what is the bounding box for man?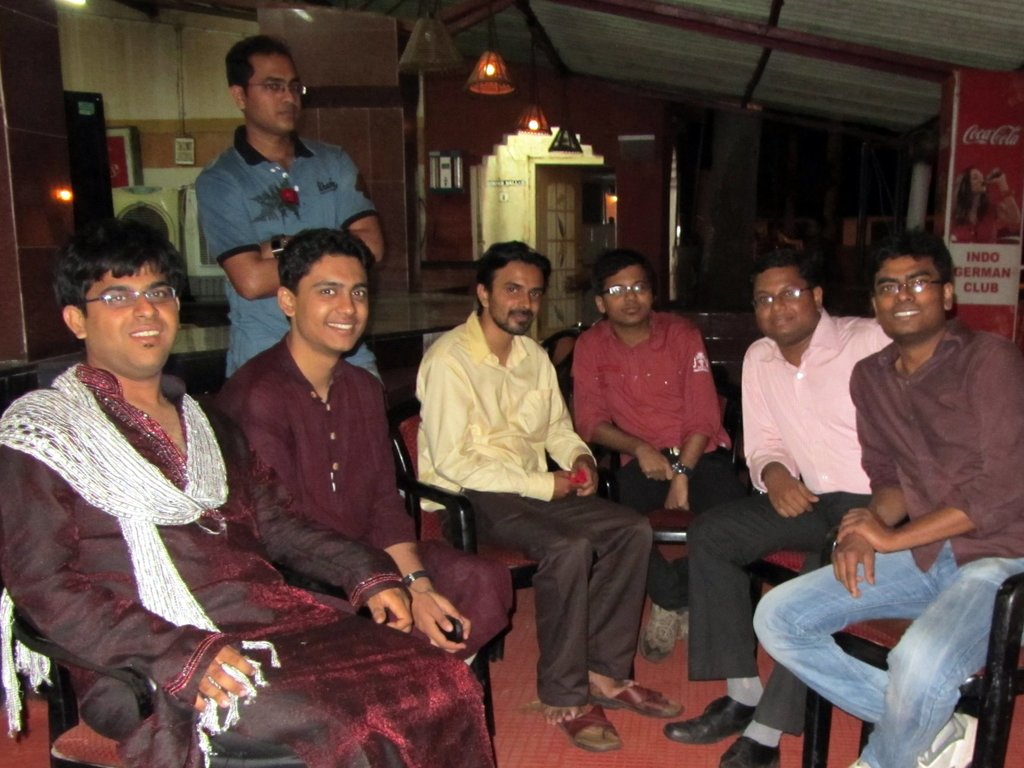
<box>663,256,908,767</box>.
